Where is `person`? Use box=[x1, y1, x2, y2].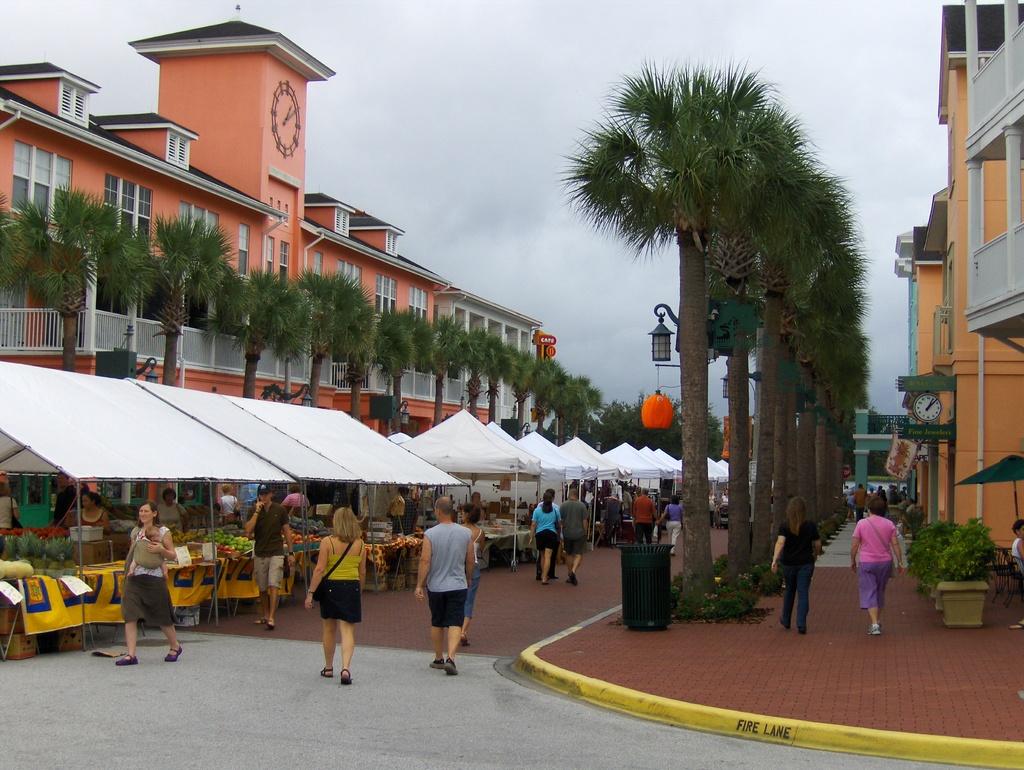
box=[662, 491, 692, 556].
